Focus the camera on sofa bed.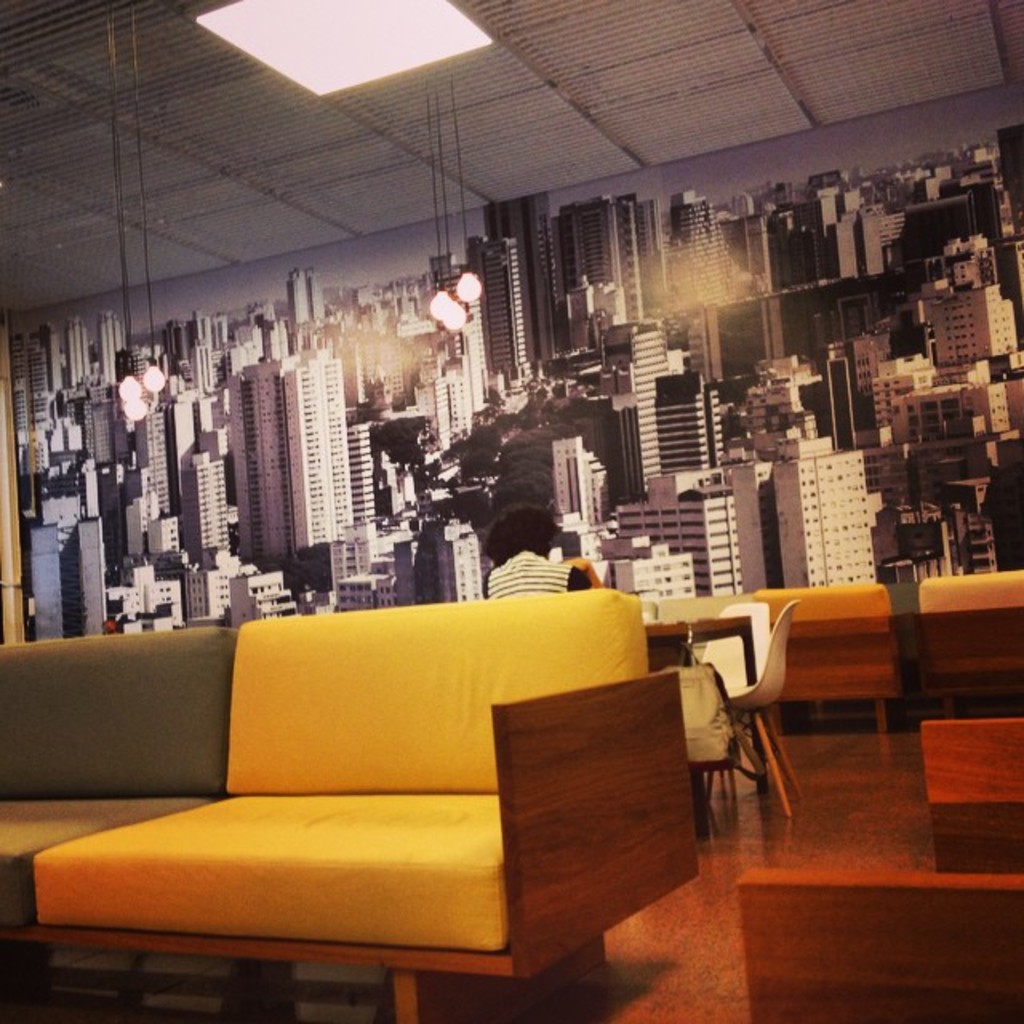
Focus region: (x1=0, y1=584, x2=698, y2=1022).
